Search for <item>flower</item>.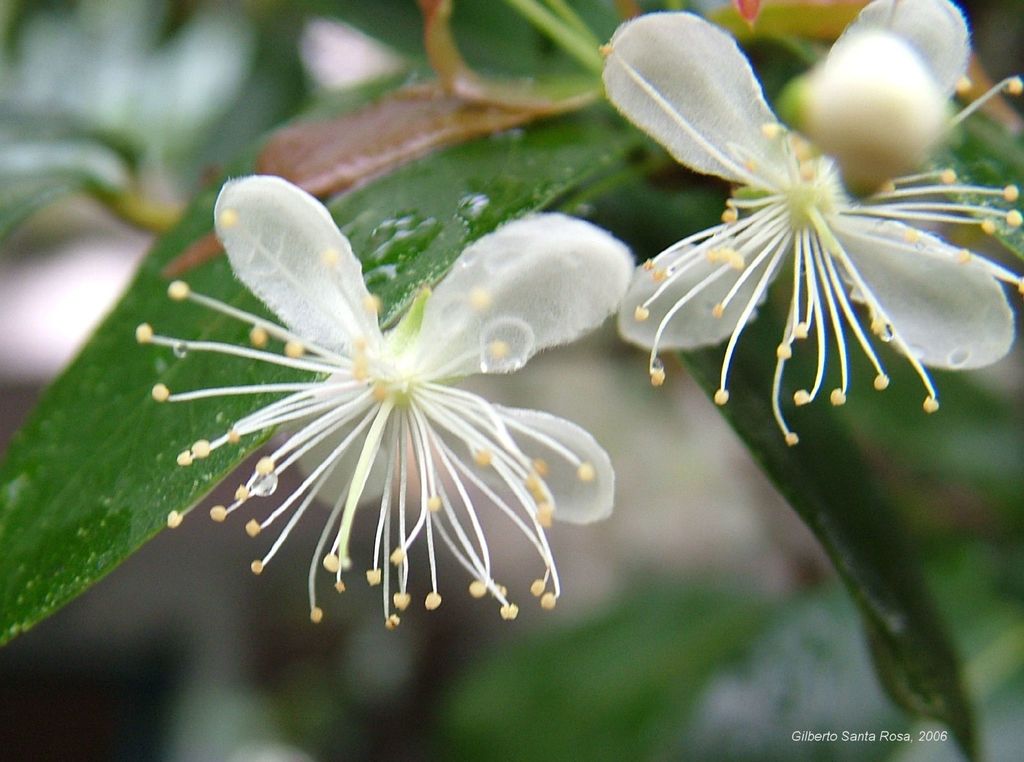
Found at rect(136, 136, 656, 635).
